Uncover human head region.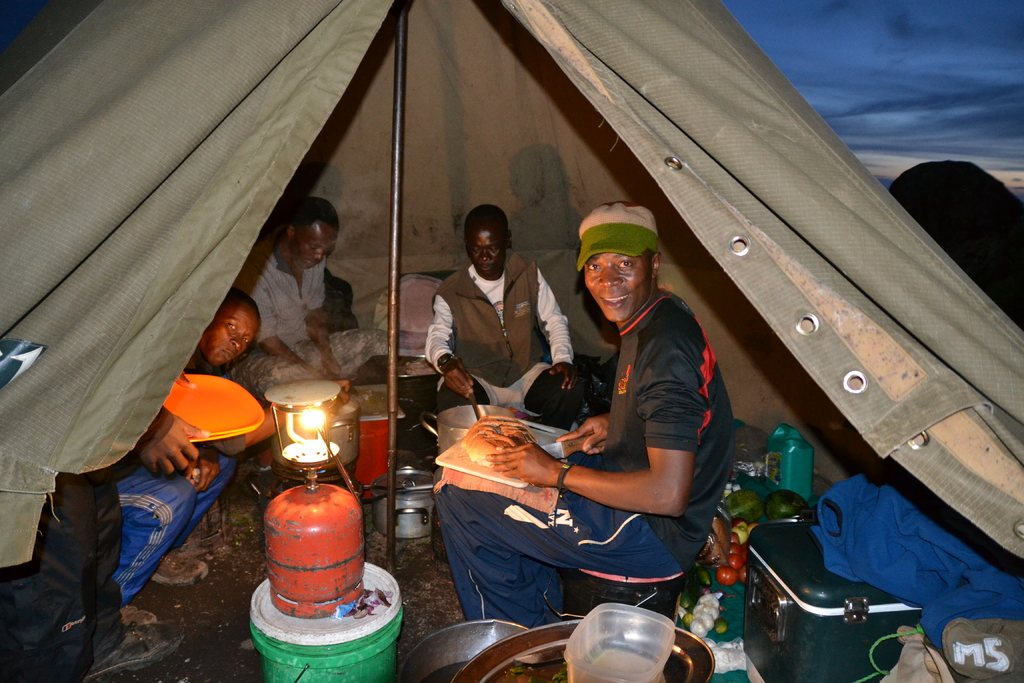
Uncovered: BBox(198, 293, 262, 370).
